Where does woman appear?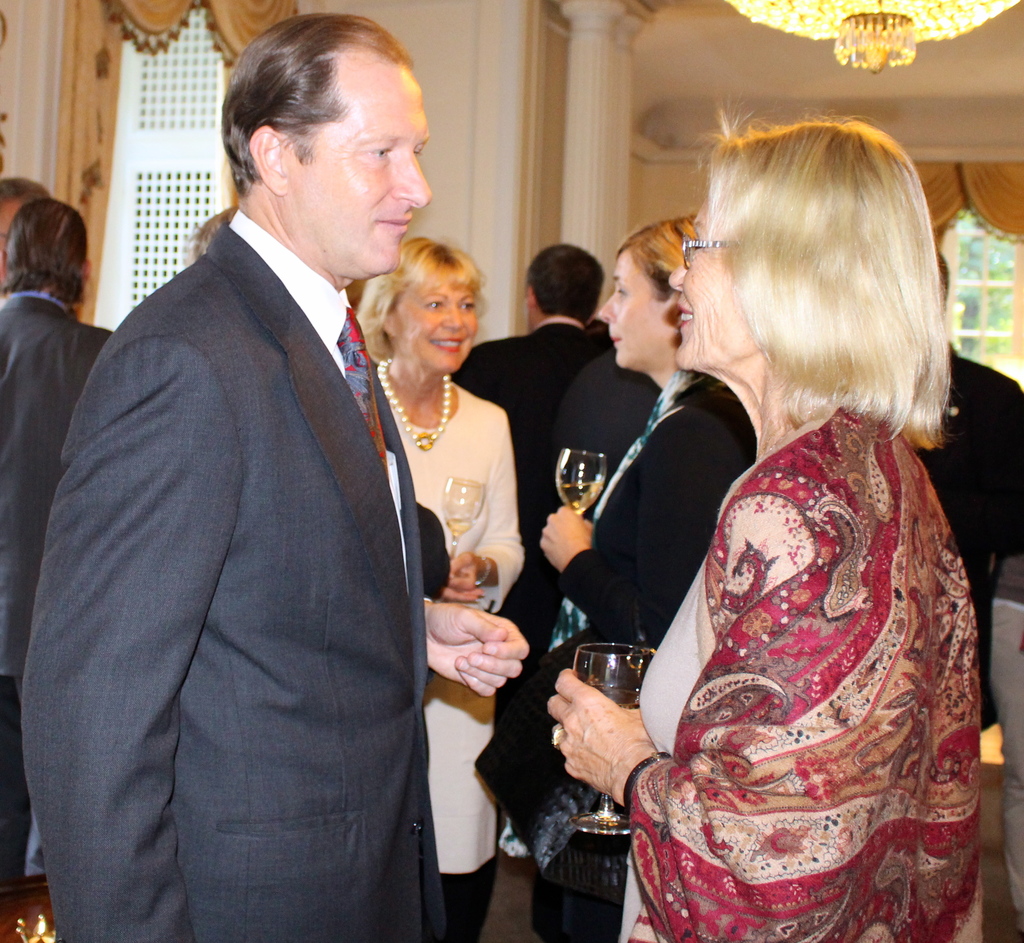
Appears at x1=473 y1=213 x2=757 y2=942.
